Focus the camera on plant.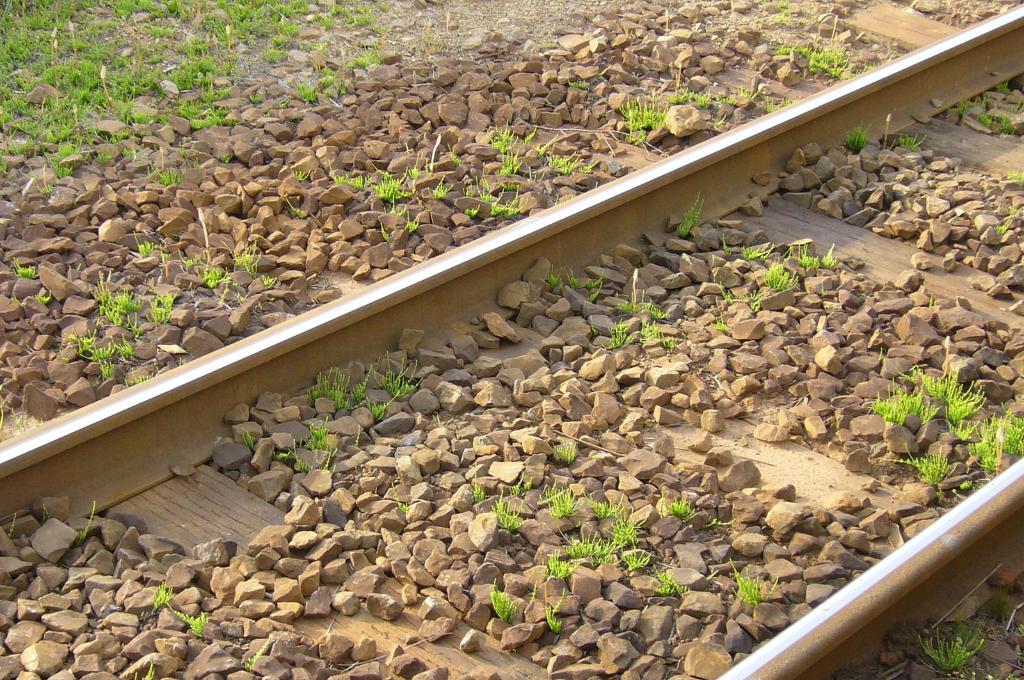
Focus region: [497, 497, 529, 534].
